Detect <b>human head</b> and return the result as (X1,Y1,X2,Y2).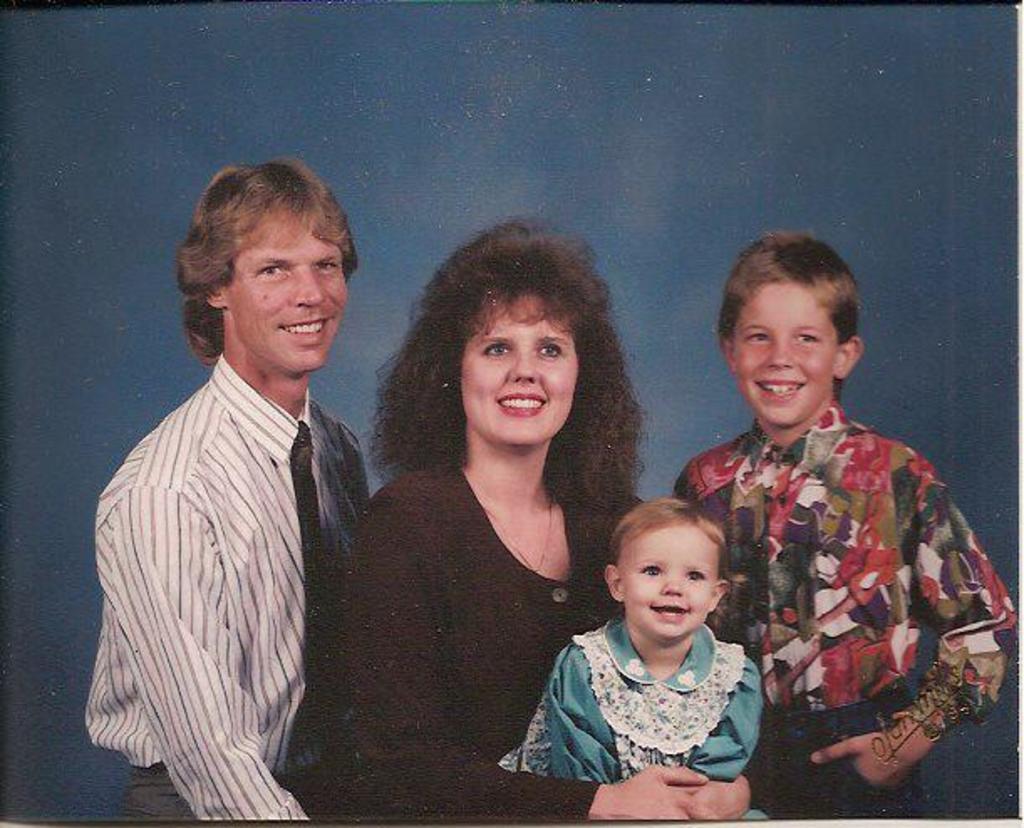
(188,159,349,375).
